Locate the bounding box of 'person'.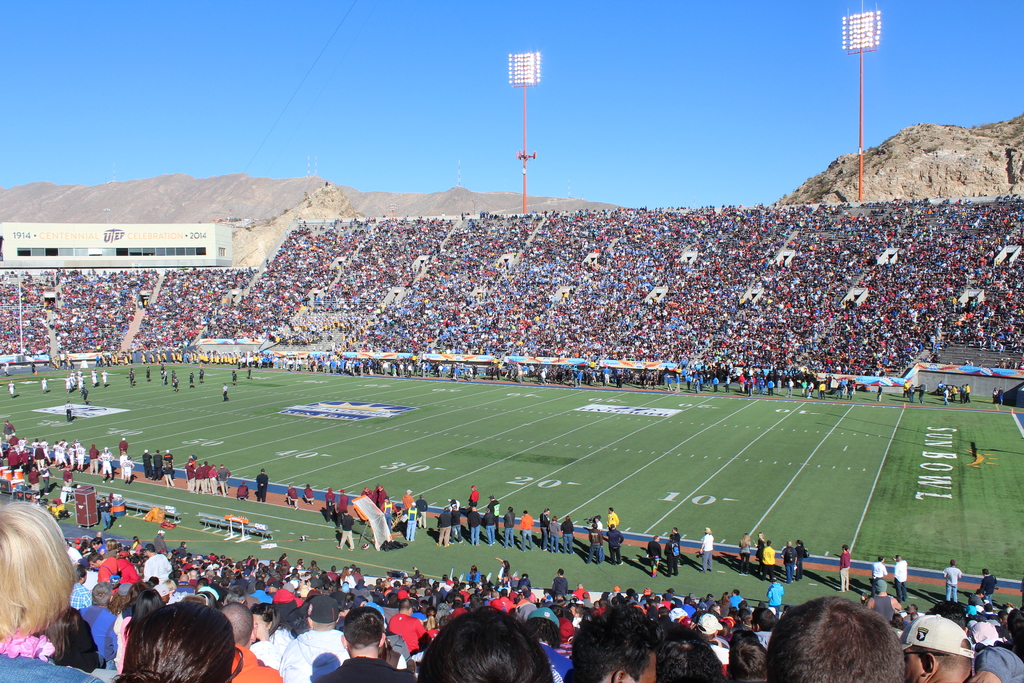
Bounding box: <bbox>502, 506, 515, 550</bbox>.
